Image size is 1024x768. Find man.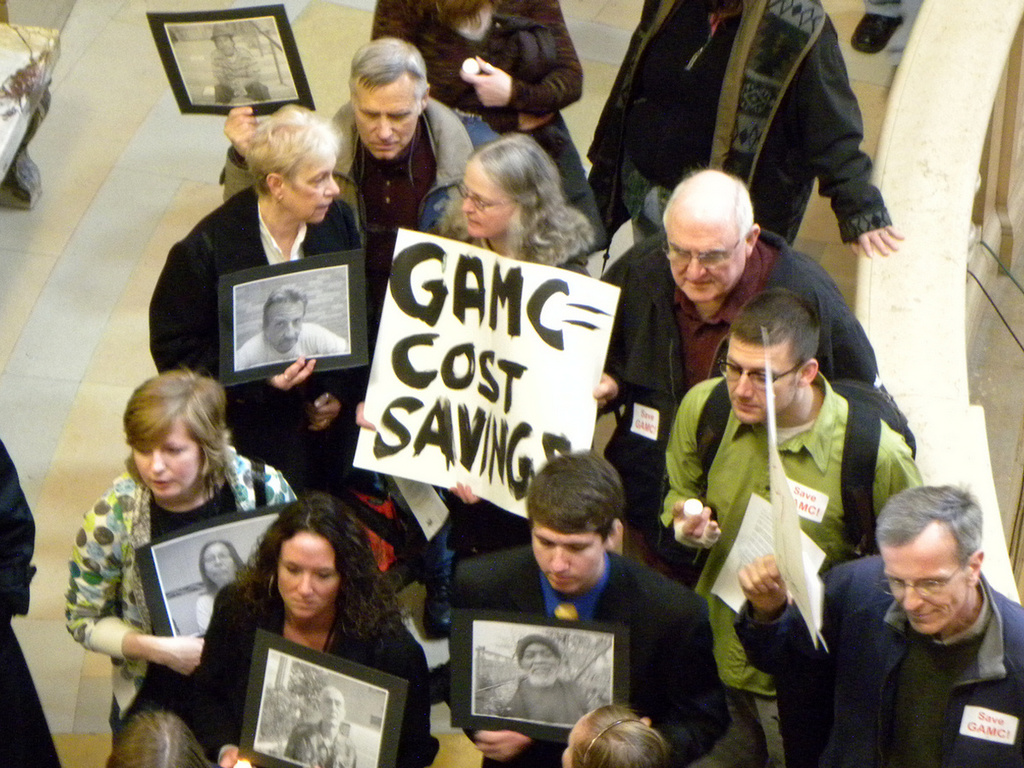
[left=593, top=168, right=876, bottom=581].
